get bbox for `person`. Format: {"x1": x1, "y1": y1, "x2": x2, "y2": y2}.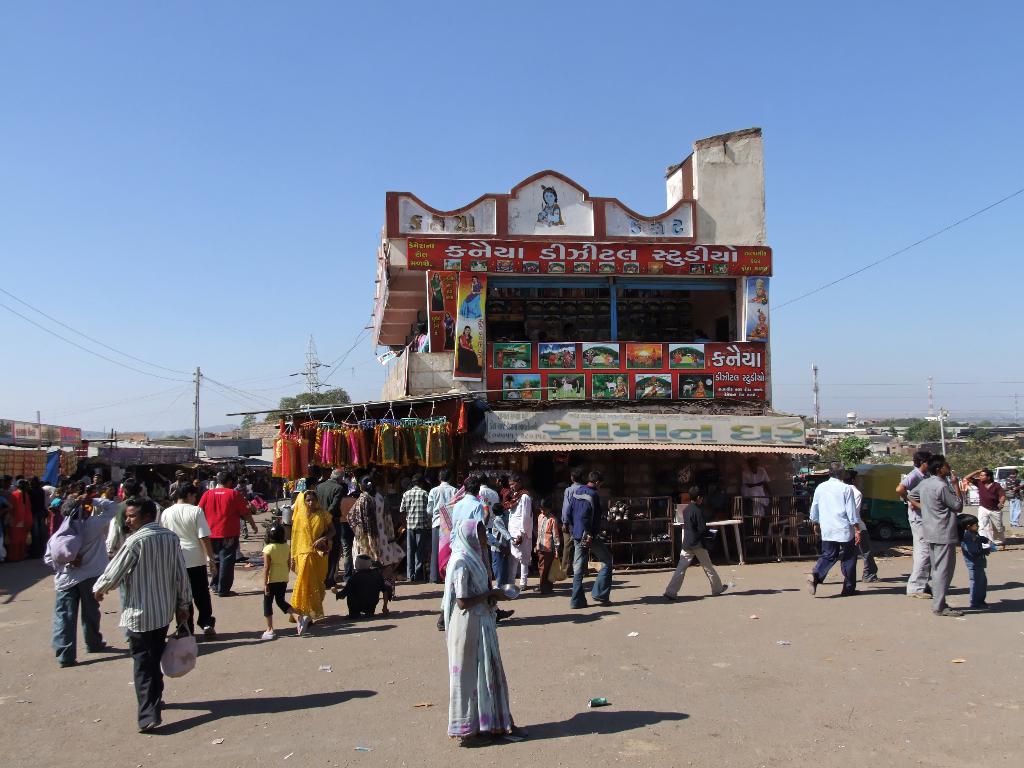
{"x1": 257, "y1": 524, "x2": 305, "y2": 636}.
